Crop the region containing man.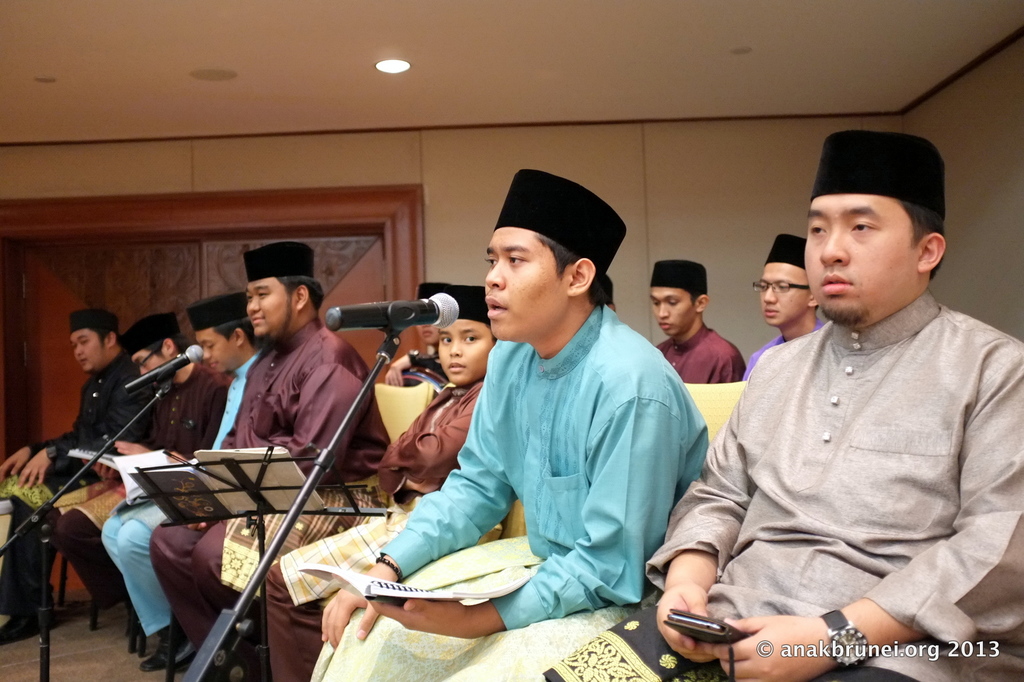
Crop region: locate(57, 322, 236, 624).
